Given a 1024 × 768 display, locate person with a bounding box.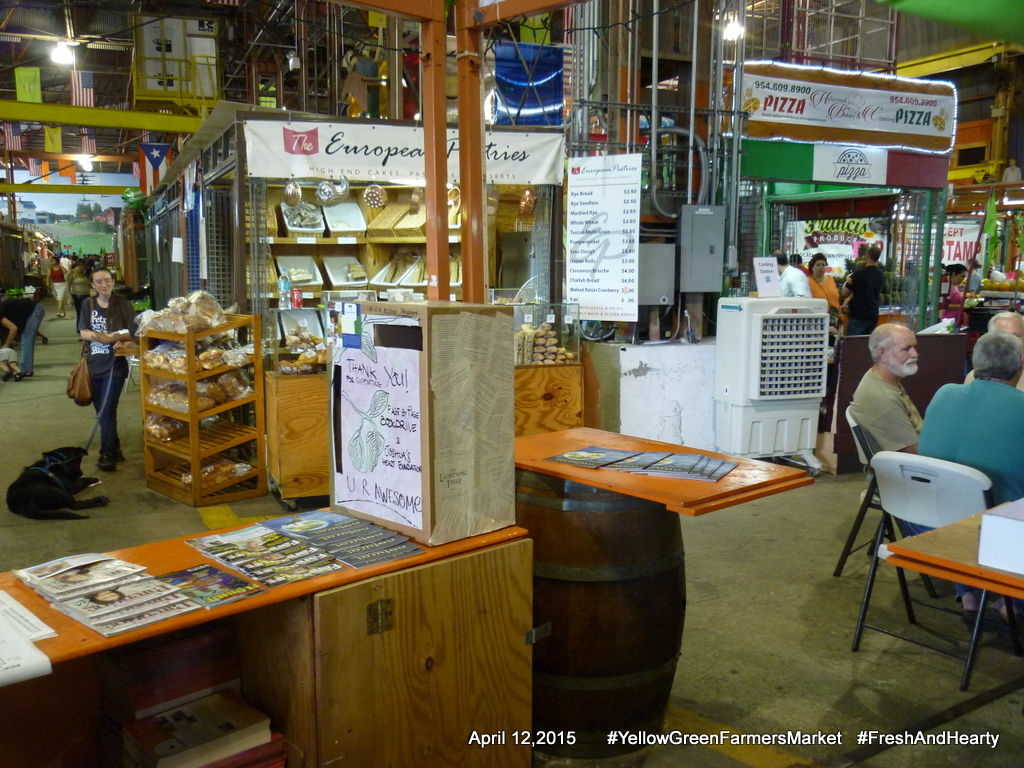
Located: <bbox>47, 256, 58, 294</bbox>.
